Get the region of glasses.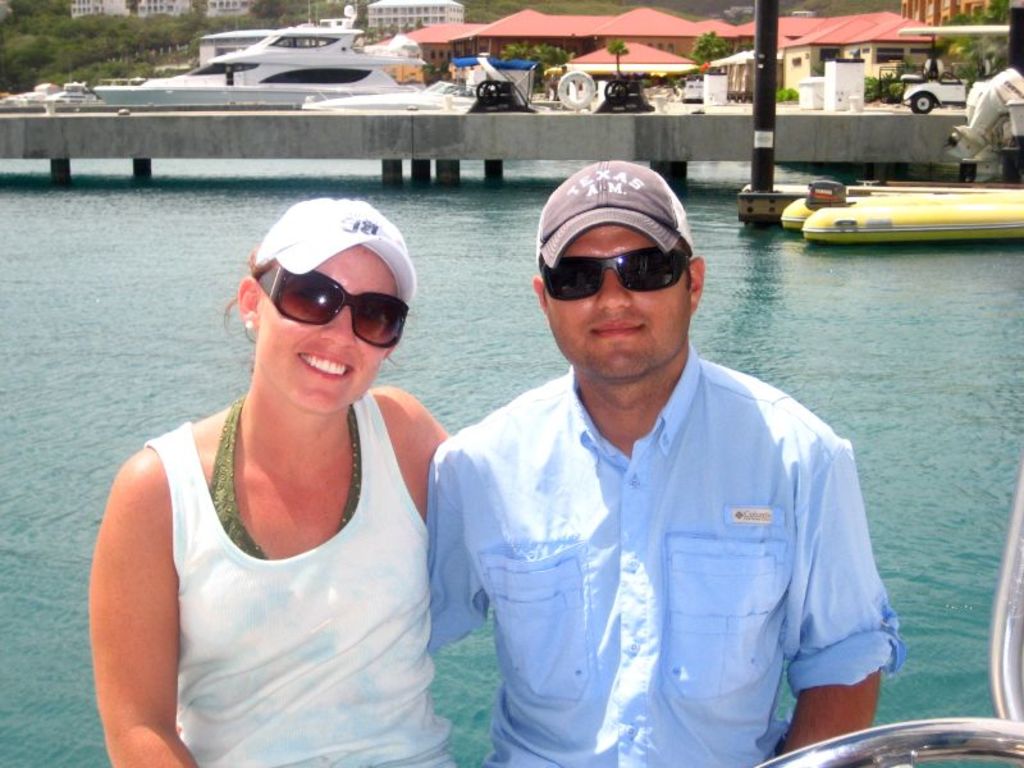
box(248, 256, 419, 346).
